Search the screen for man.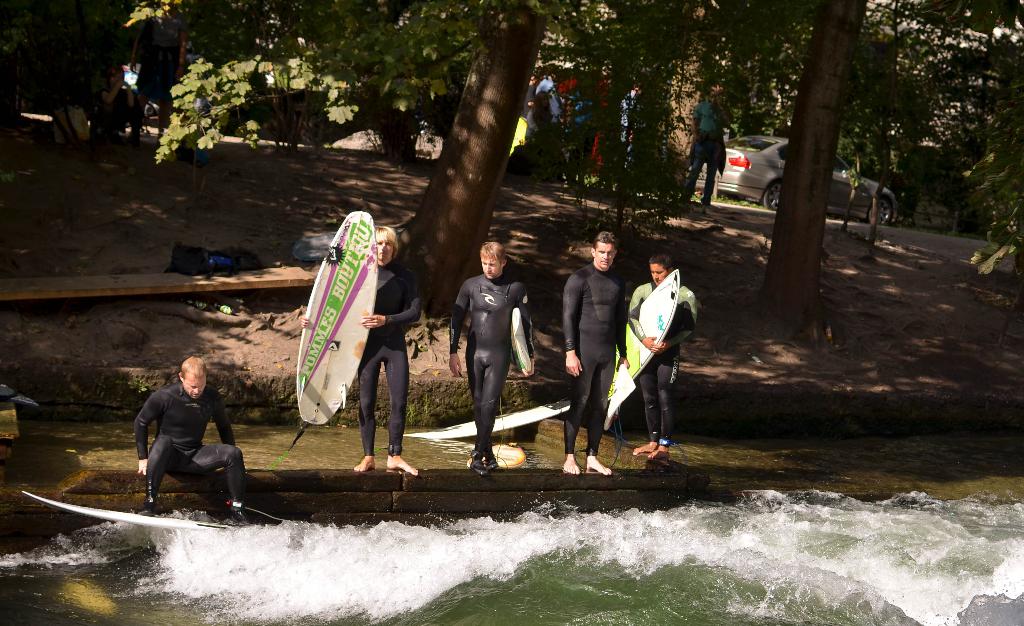
Found at <region>448, 241, 534, 476</region>.
